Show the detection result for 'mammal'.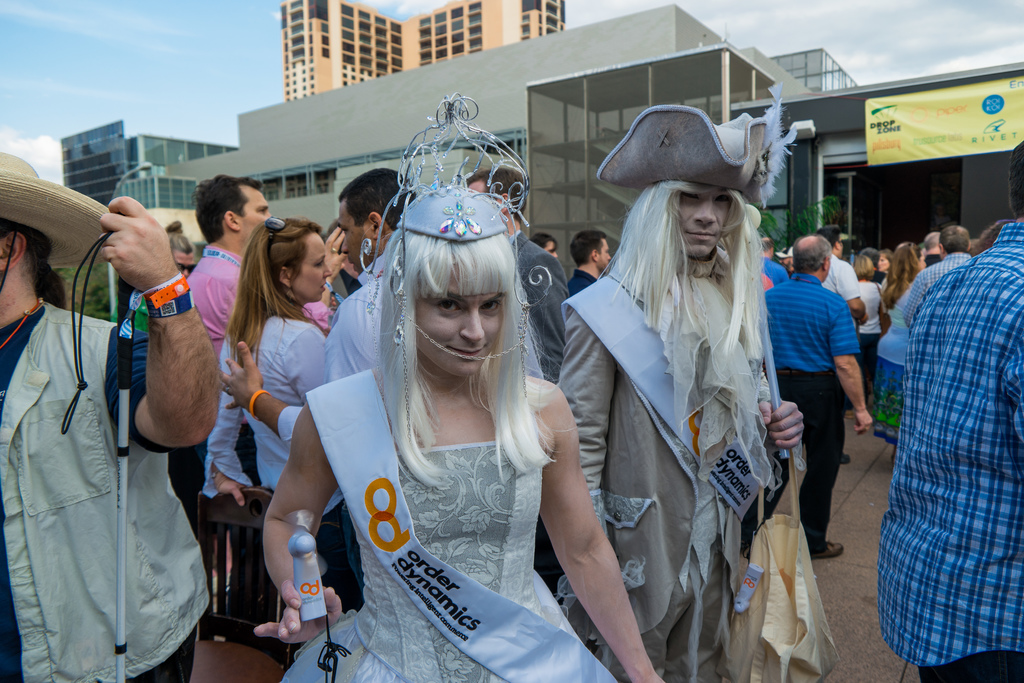
locate(253, 89, 658, 682).
